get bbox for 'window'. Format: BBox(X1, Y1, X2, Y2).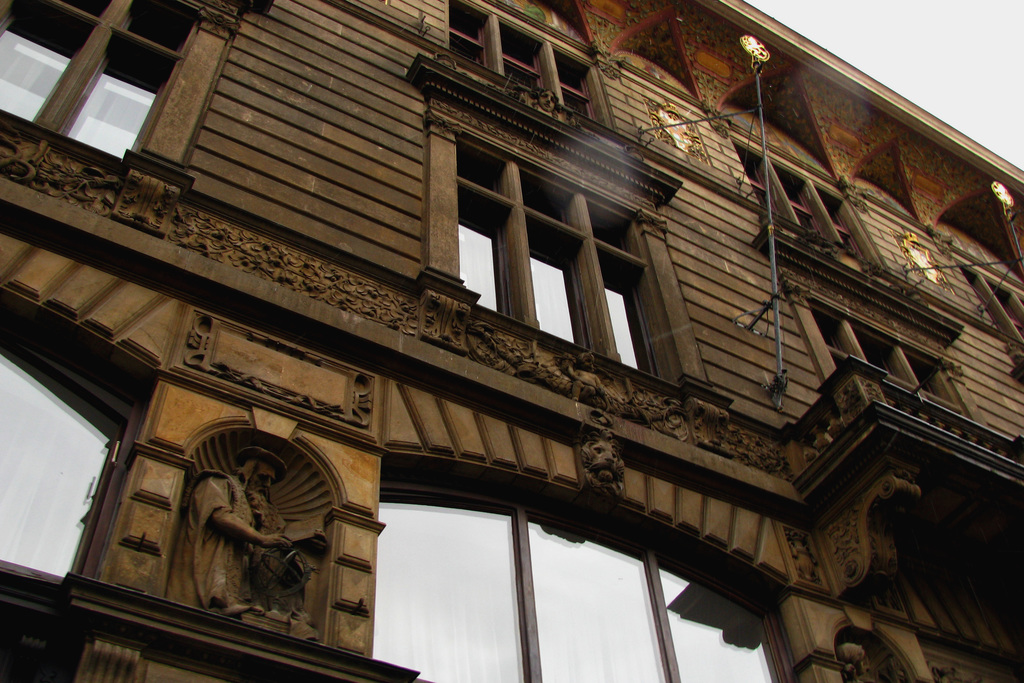
BBox(458, 132, 676, 399).
